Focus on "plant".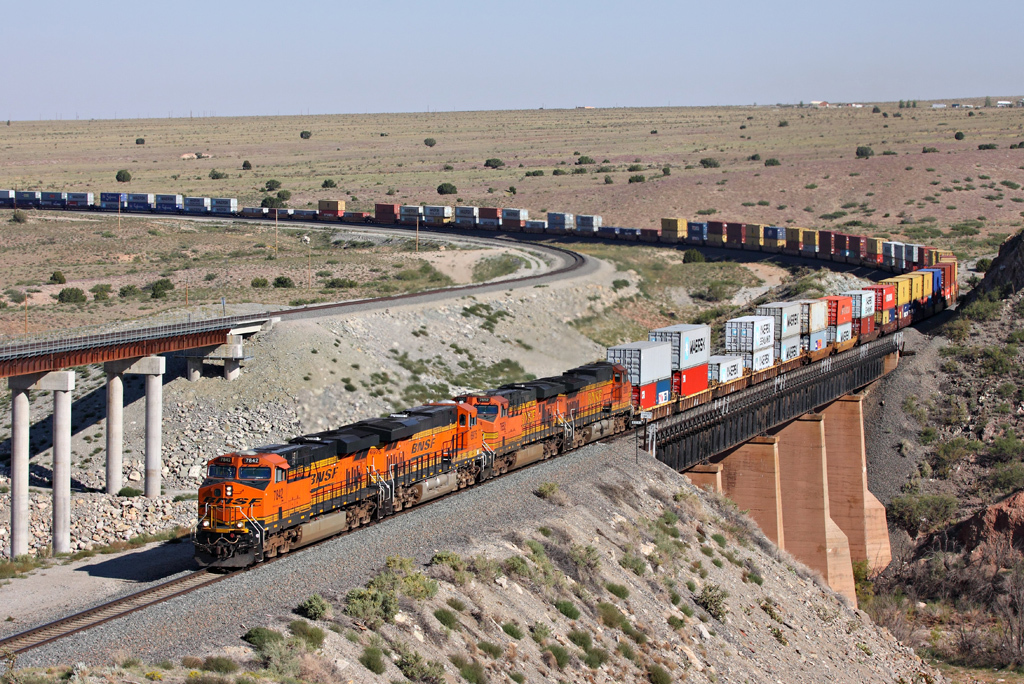
Focused at [x1=692, y1=280, x2=726, y2=300].
